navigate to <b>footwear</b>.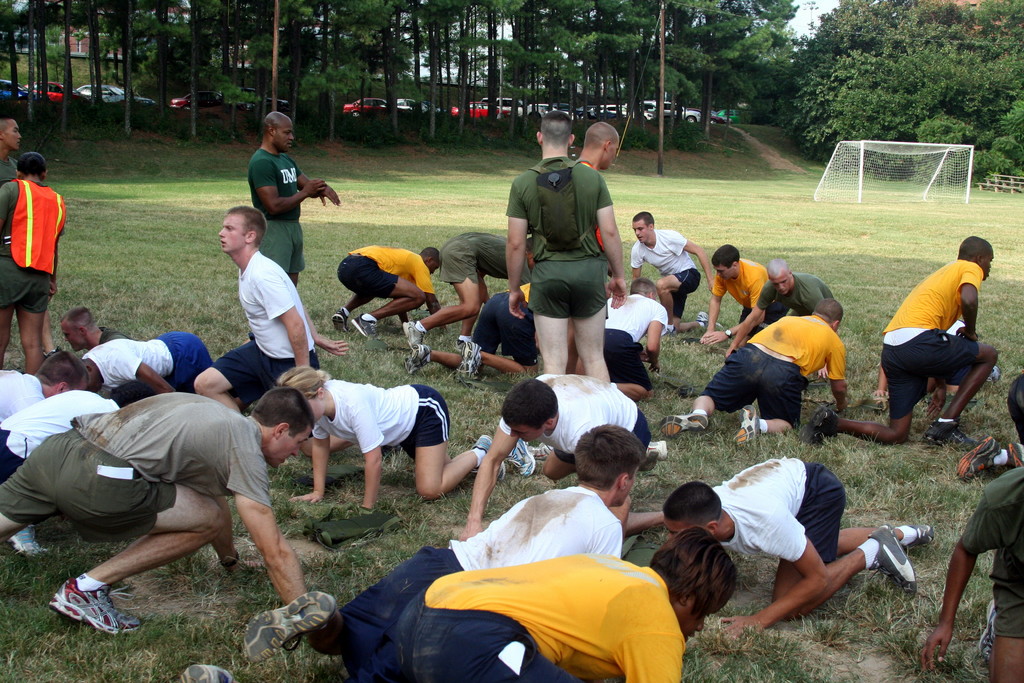
Navigation target: bbox=[694, 308, 726, 331].
